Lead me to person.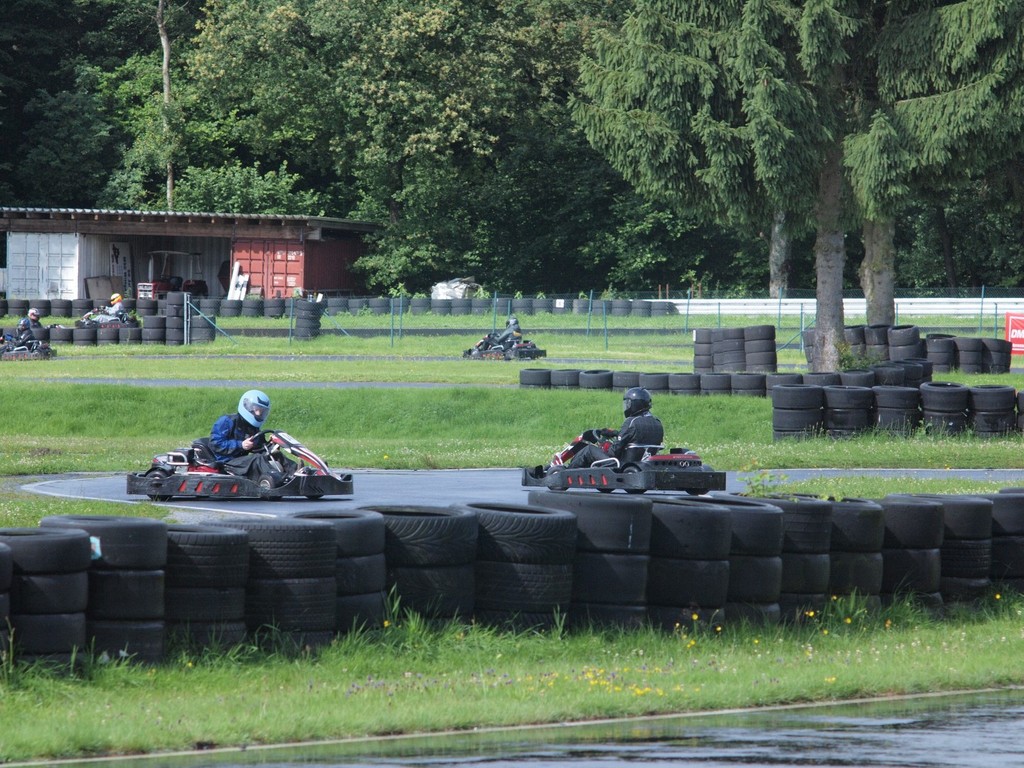
Lead to box=[129, 392, 292, 503].
